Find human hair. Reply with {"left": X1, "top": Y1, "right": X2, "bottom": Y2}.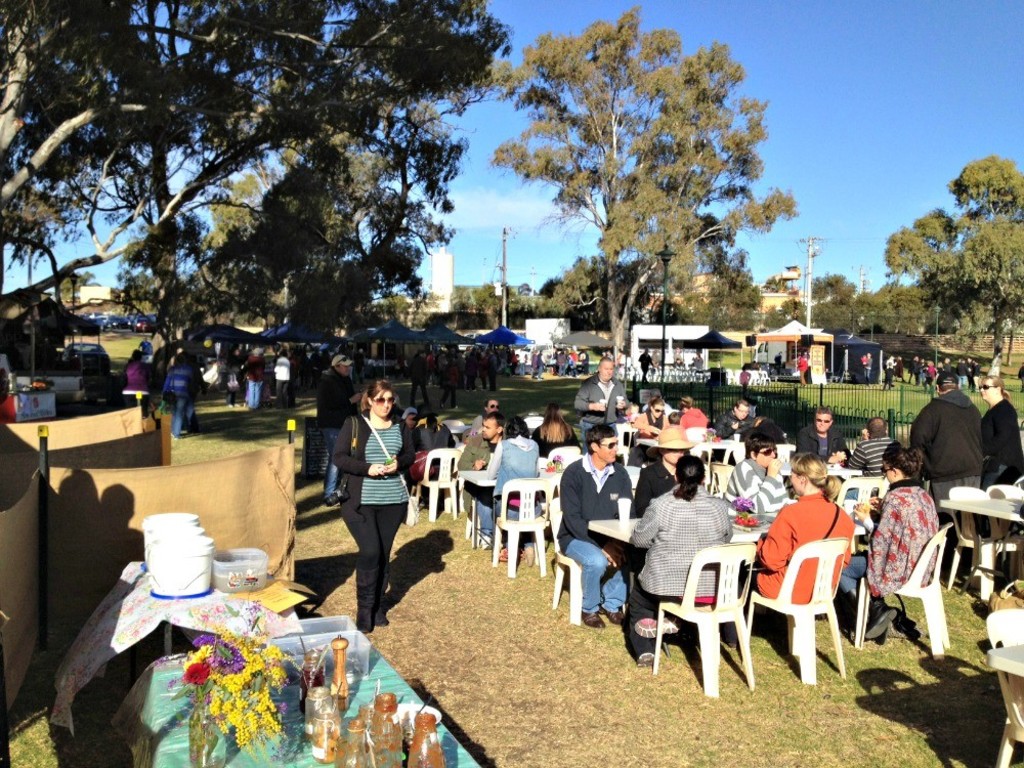
{"left": 426, "top": 417, "right": 437, "bottom": 434}.
